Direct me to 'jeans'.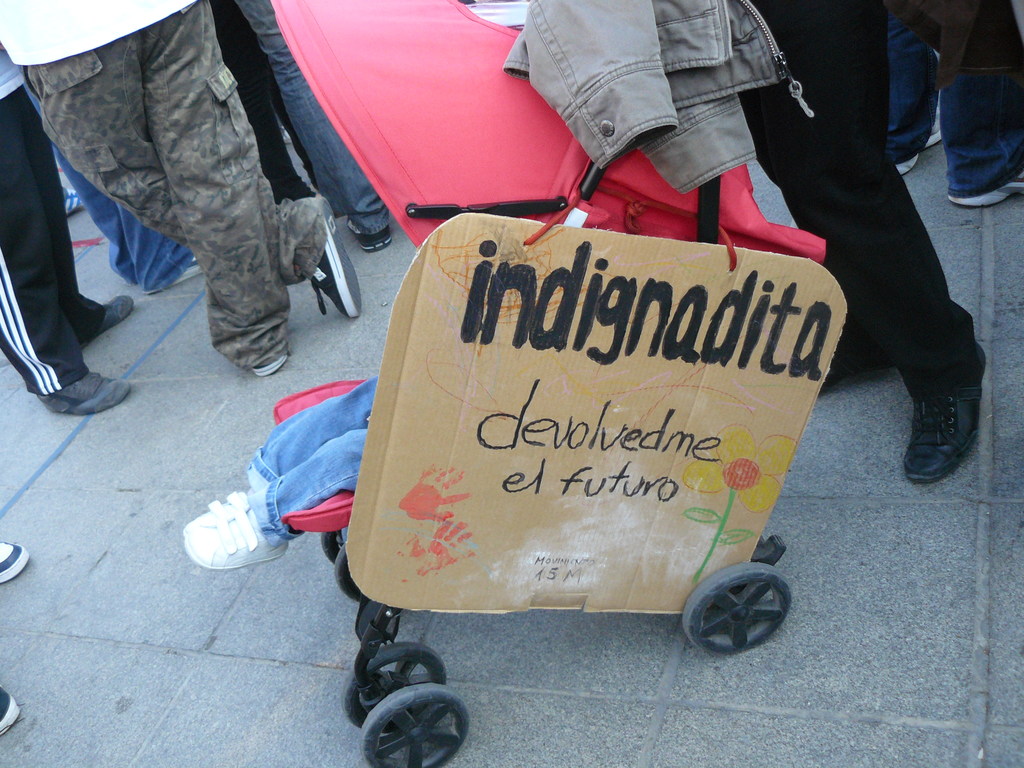
Direction: <region>887, 12, 1021, 198</region>.
